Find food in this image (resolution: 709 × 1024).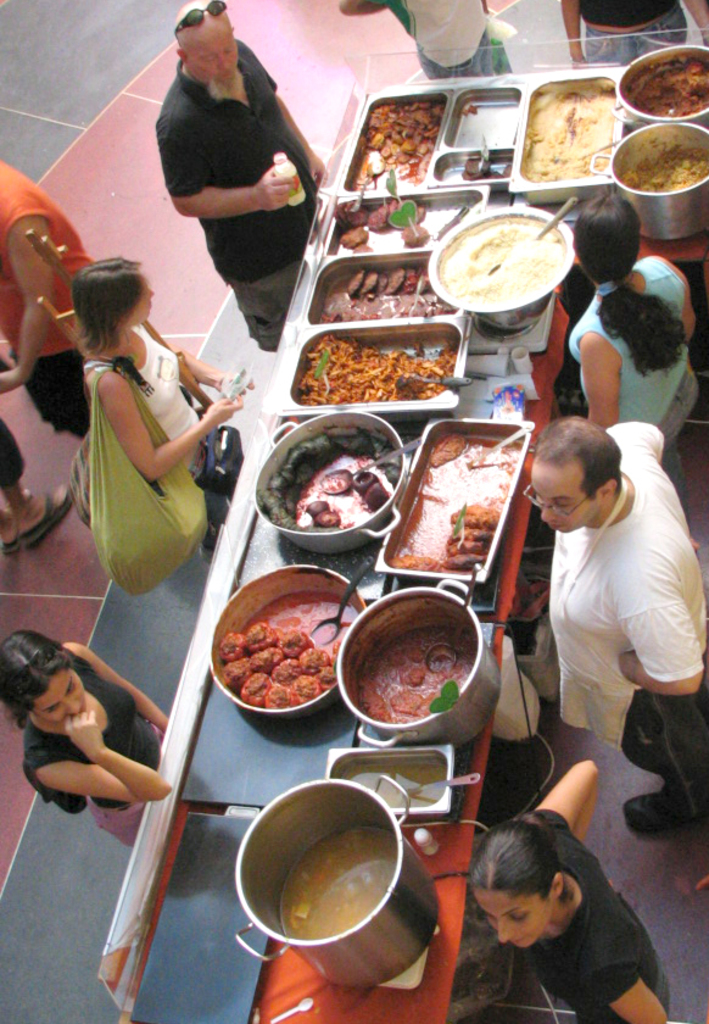
{"x1": 354, "y1": 620, "x2": 479, "y2": 723}.
